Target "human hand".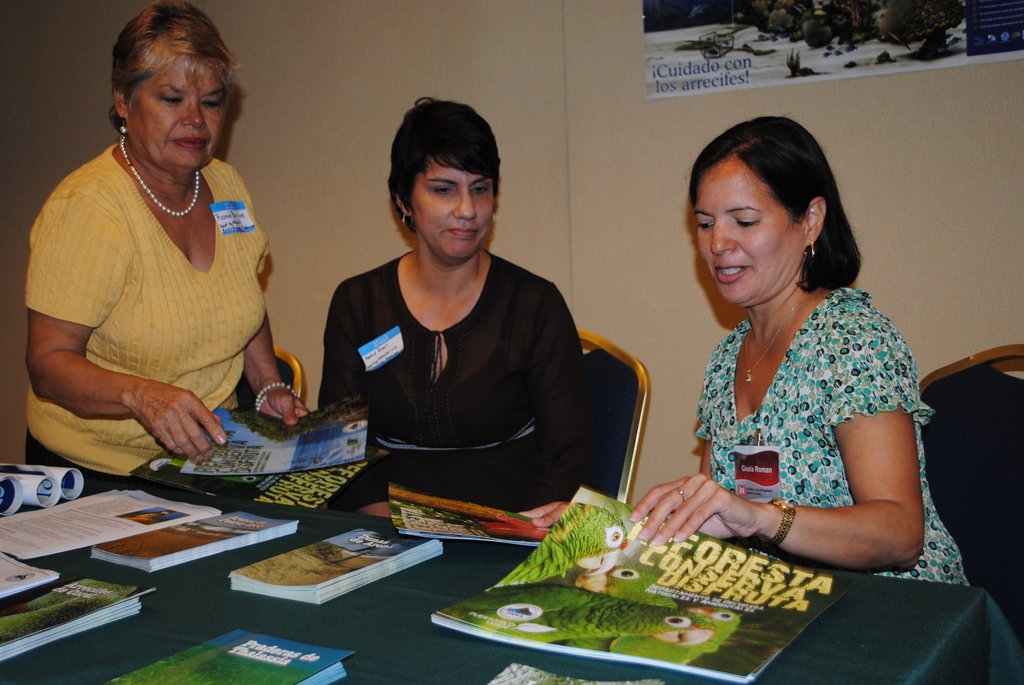
Target region: BBox(91, 381, 205, 452).
